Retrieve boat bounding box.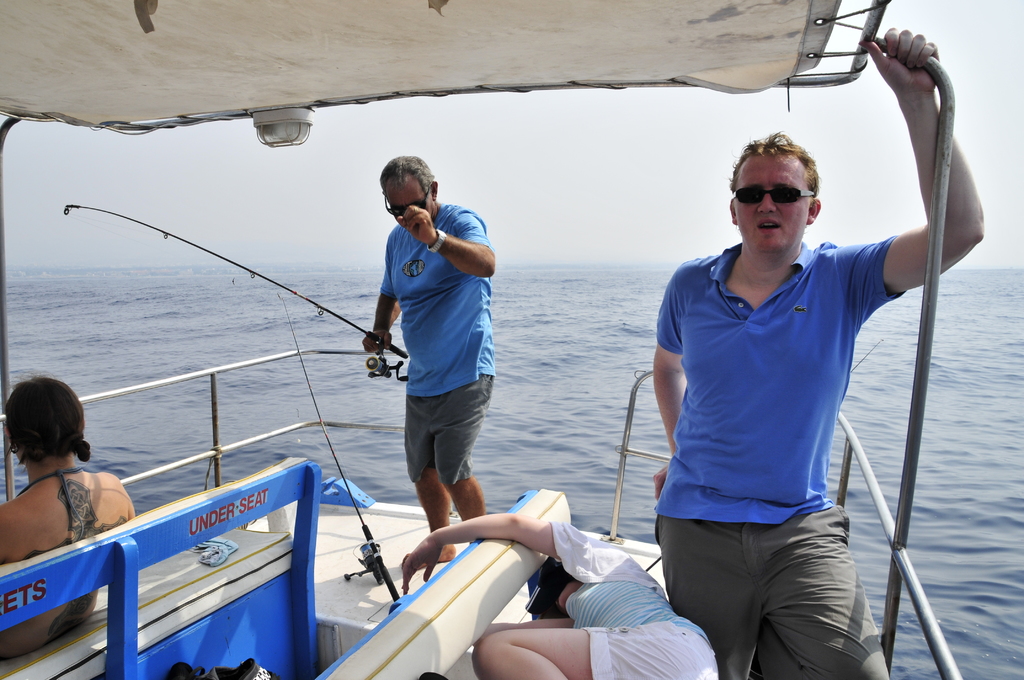
Bounding box: 0:0:963:679.
